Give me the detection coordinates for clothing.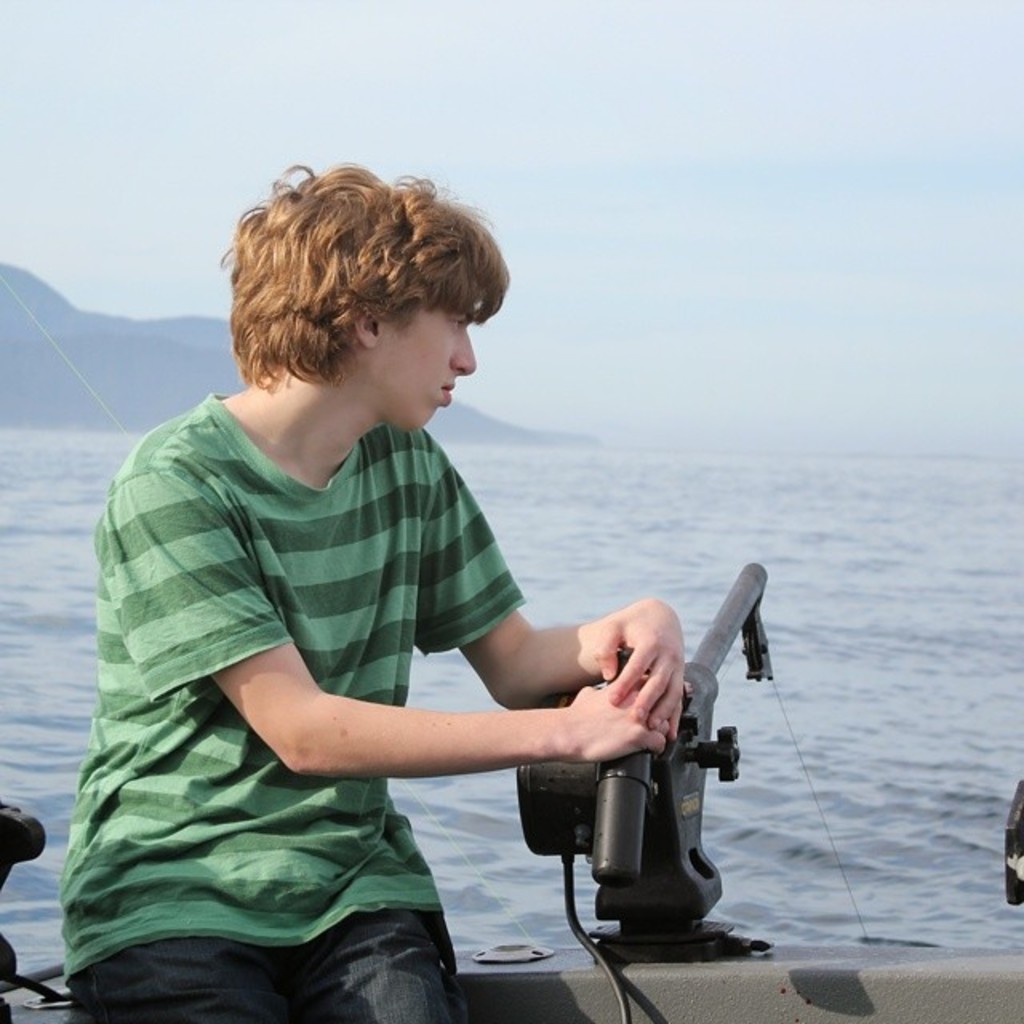
region(53, 171, 683, 1022).
